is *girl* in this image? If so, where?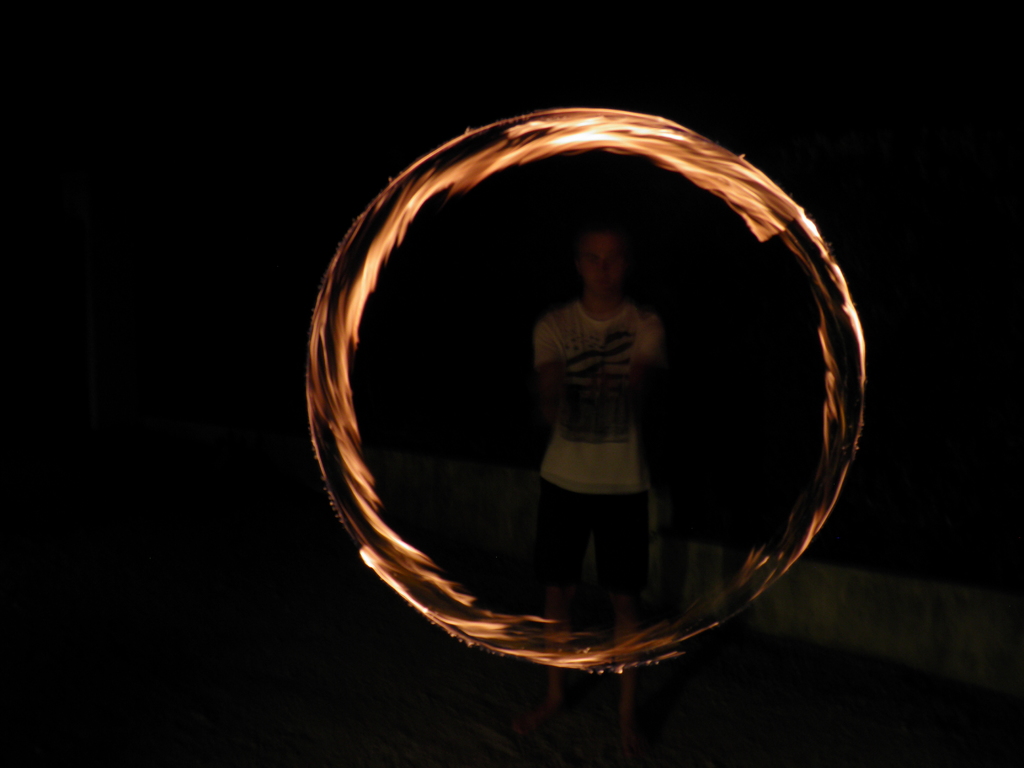
Yes, at (left=517, top=214, right=668, bottom=755).
